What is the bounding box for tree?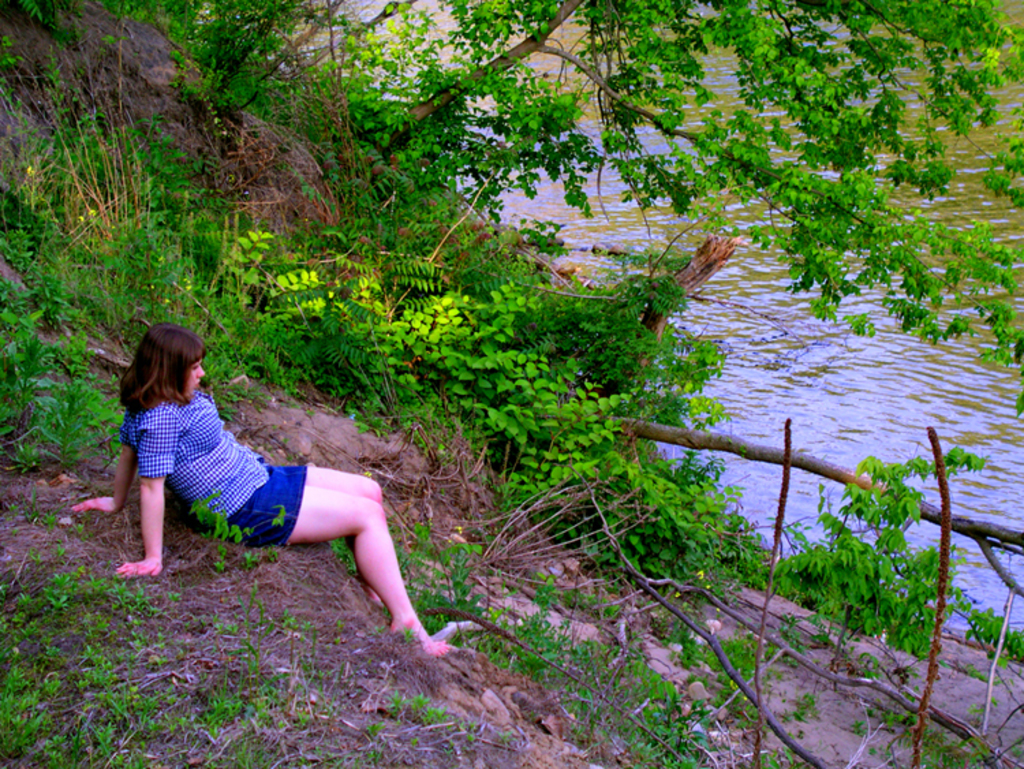
(194,0,1023,419).
